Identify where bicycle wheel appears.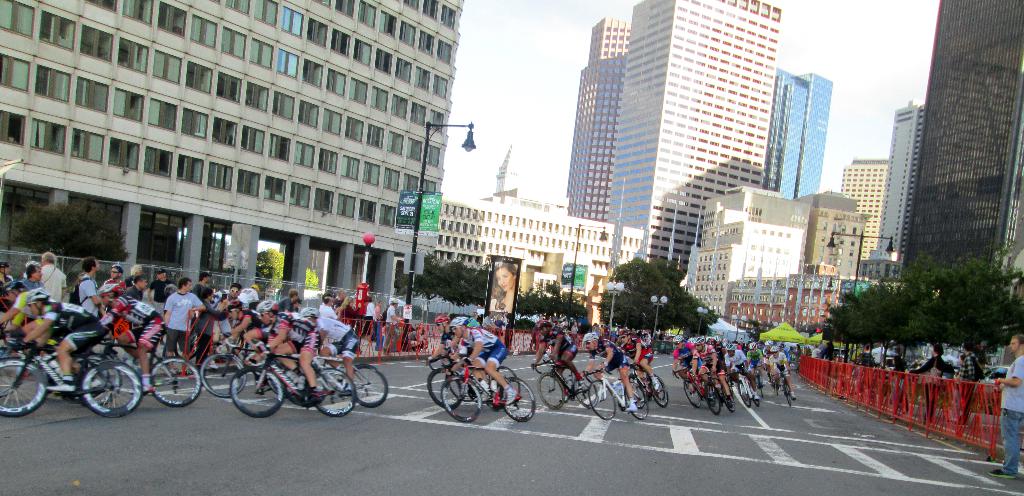
Appears at x1=703, y1=381, x2=720, y2=415.
